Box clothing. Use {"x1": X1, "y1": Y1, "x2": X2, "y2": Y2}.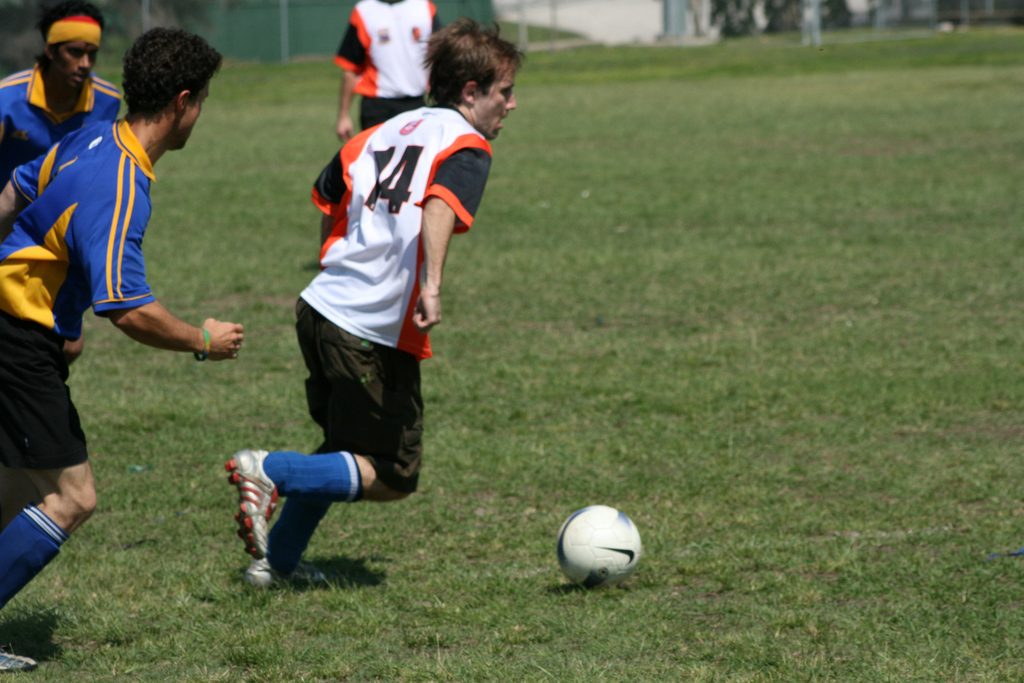
{"x1": 280, "y1": 95, "x2": 499, "y2": 573}.
